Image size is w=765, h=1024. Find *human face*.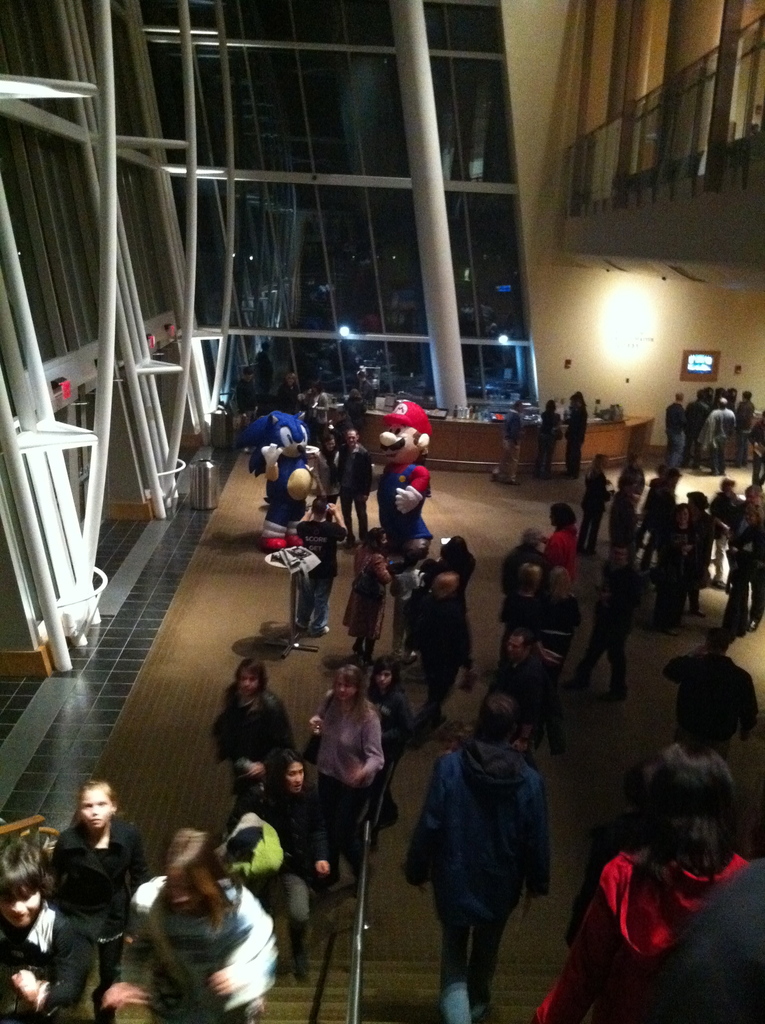
x1=164 y1=865 x2=200 y2=915.
